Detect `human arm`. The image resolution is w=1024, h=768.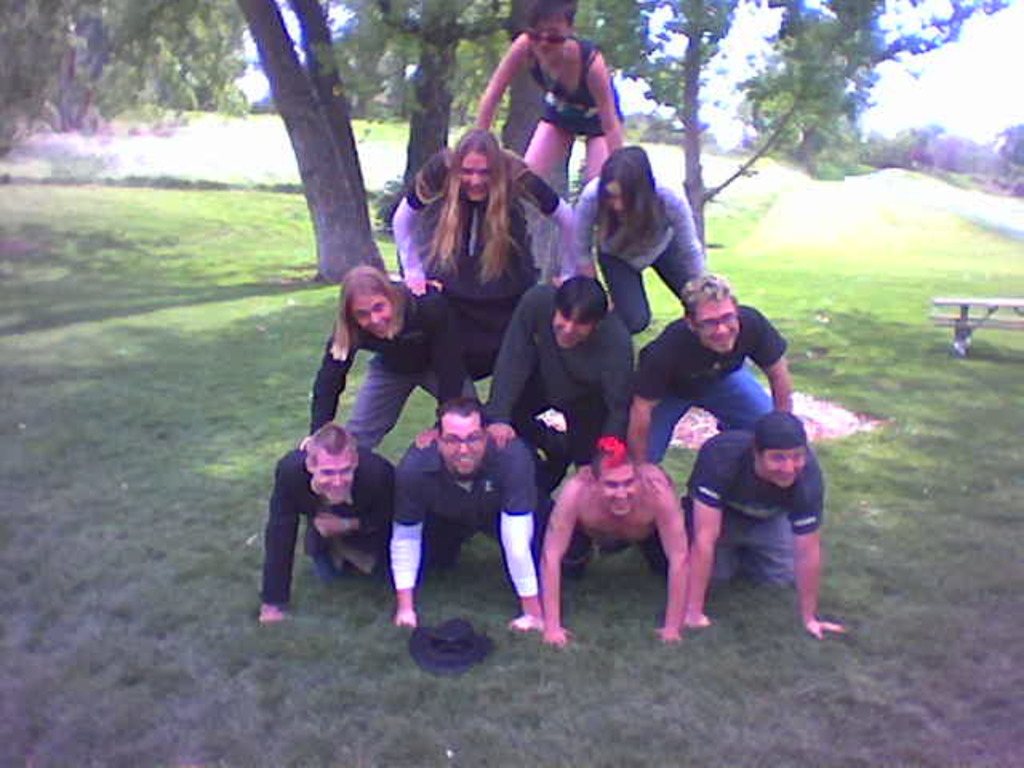
bbox(314, 461, 387, 541).
